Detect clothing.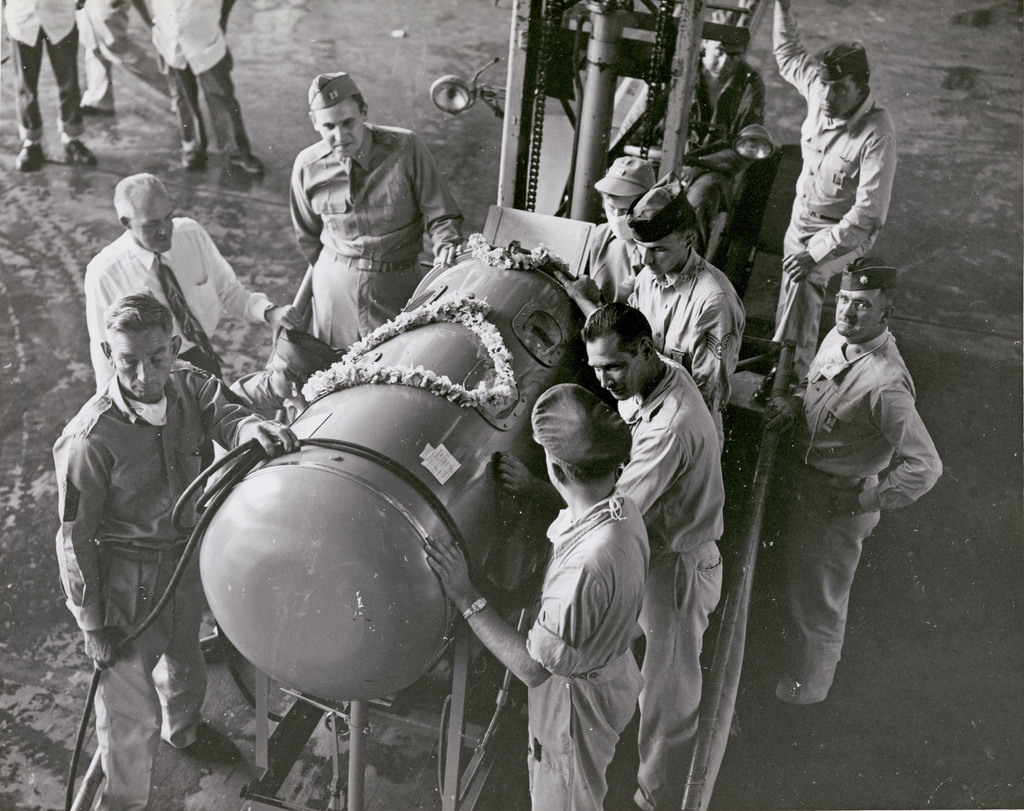
Detected at {"left": 83, "top": 0, "right": 171, "bottom": 113}.
